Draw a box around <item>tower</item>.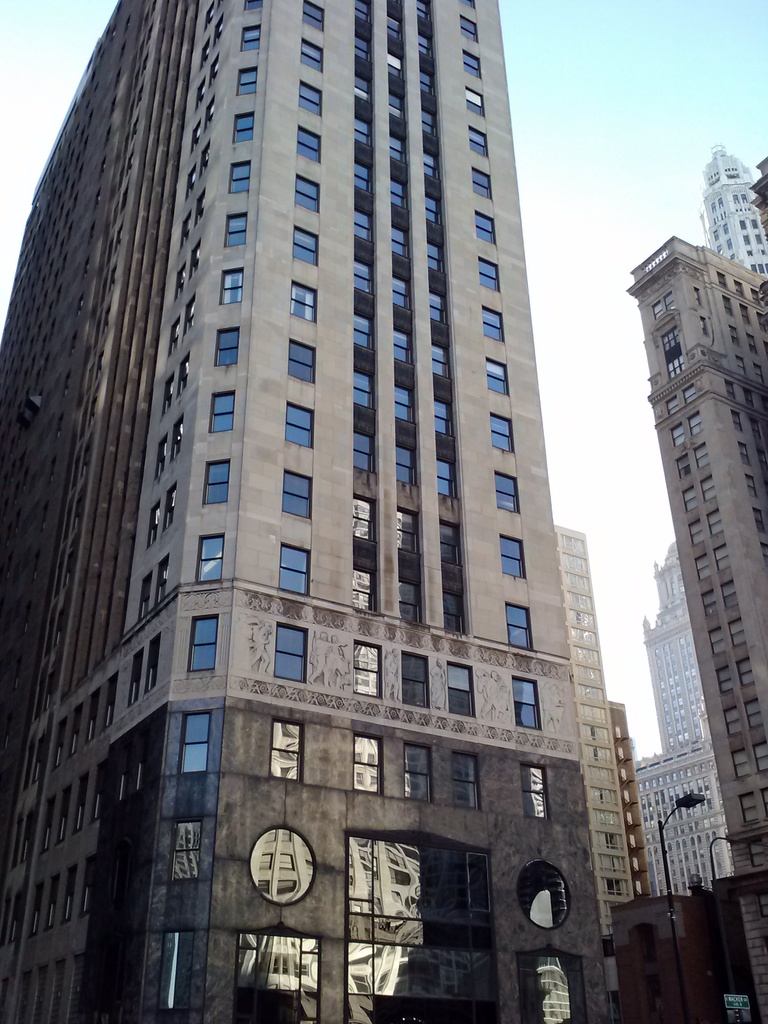
l=632, t=237, r=767, b=1023.
